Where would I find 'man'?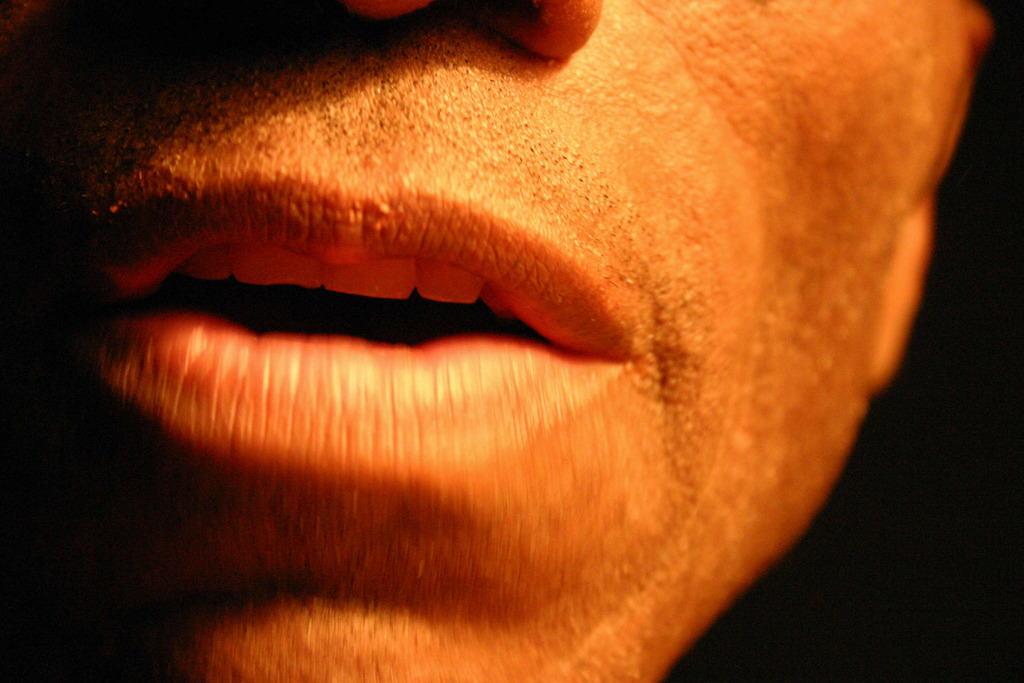
At (8, 0, 1009, 654).
